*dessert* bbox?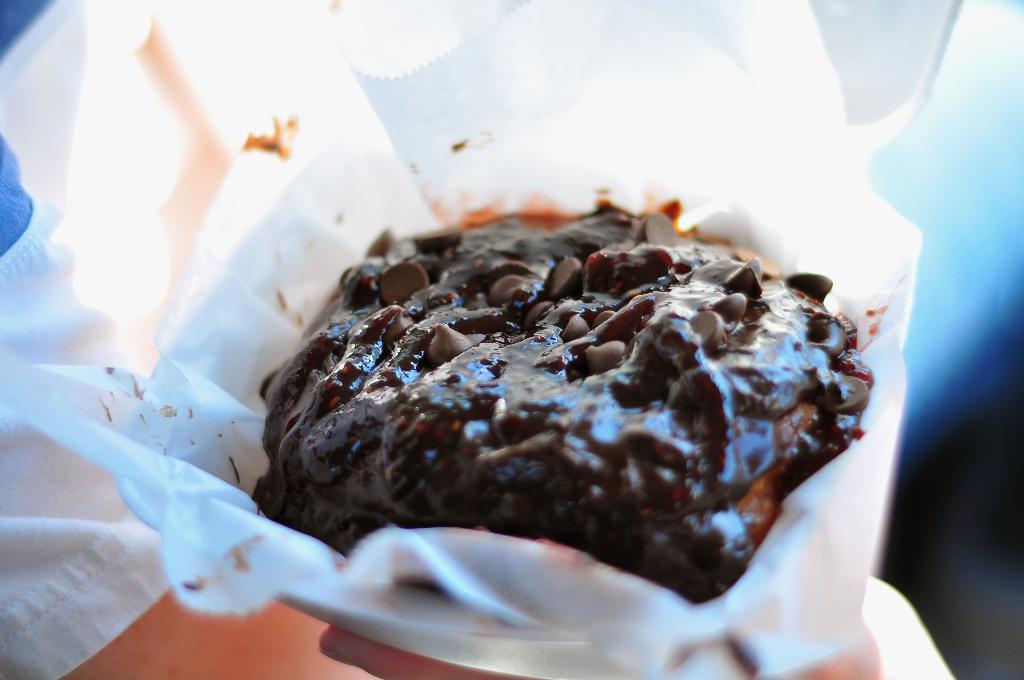
select_region(241, 177, 915, 631)
